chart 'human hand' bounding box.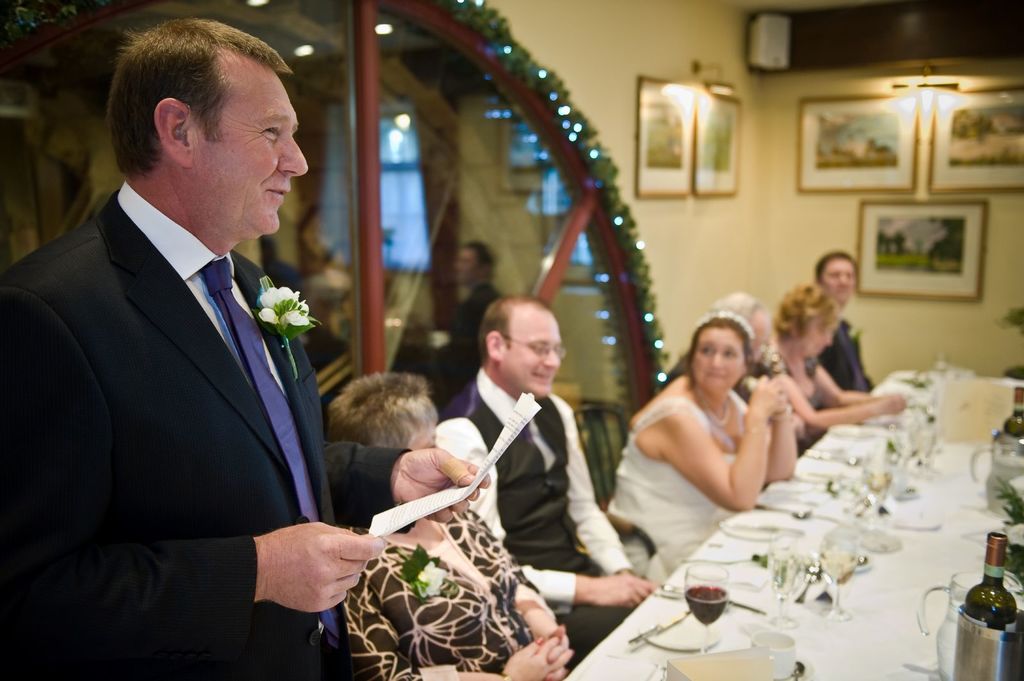
Charted: <bbox>389, 445, 493, 528</bbox>.
